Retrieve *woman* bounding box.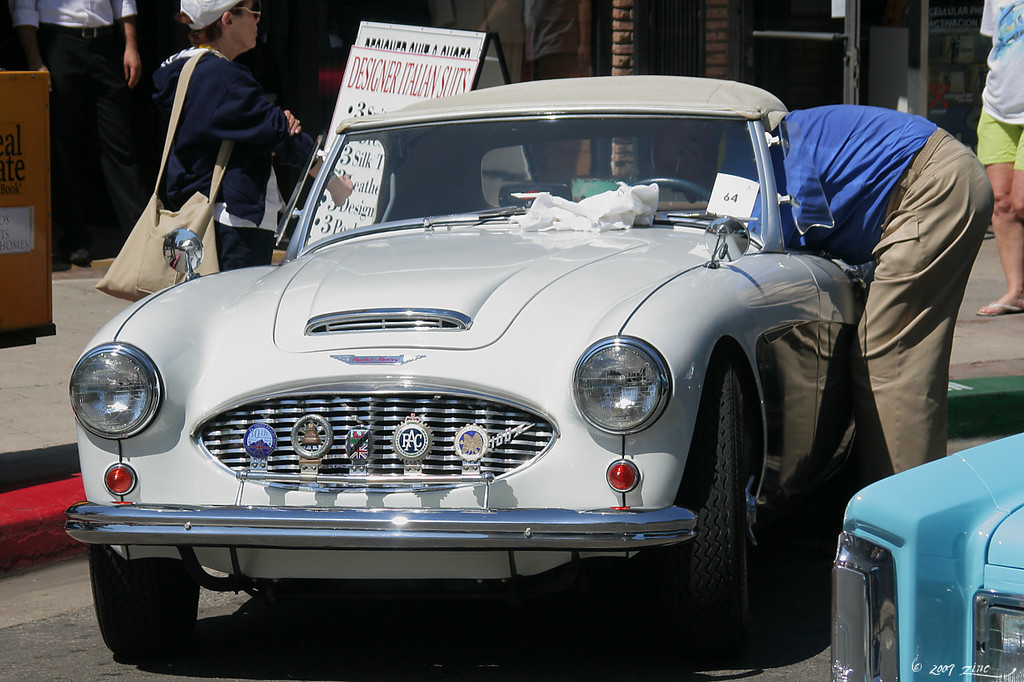
Bounding box: 975,0,1023,317.
